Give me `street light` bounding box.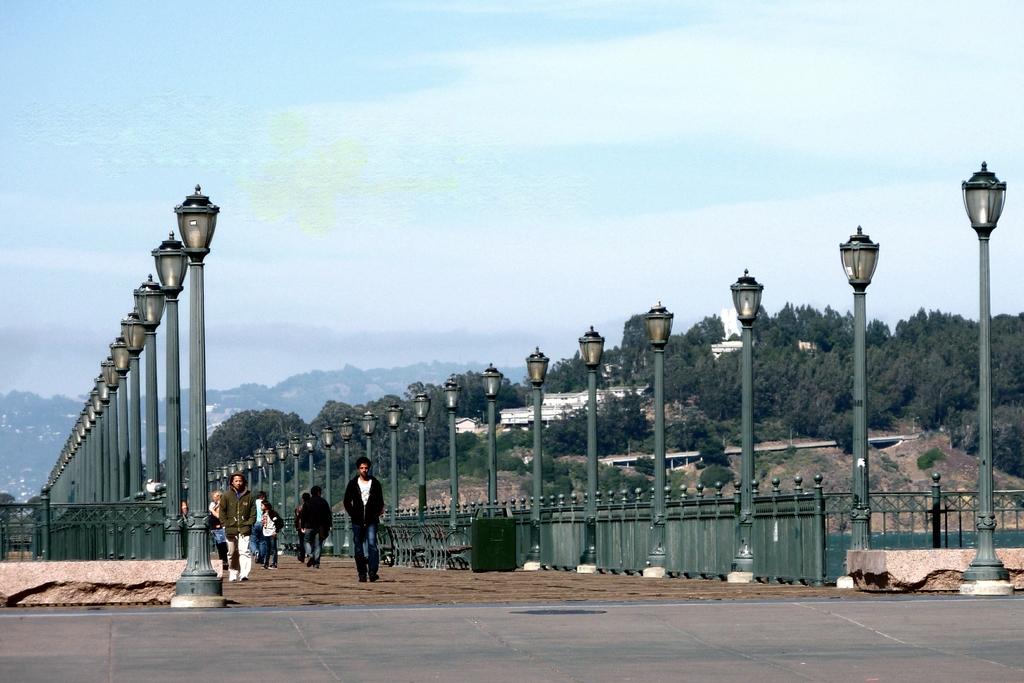
<region>446, 382, 463, 530</region>.
